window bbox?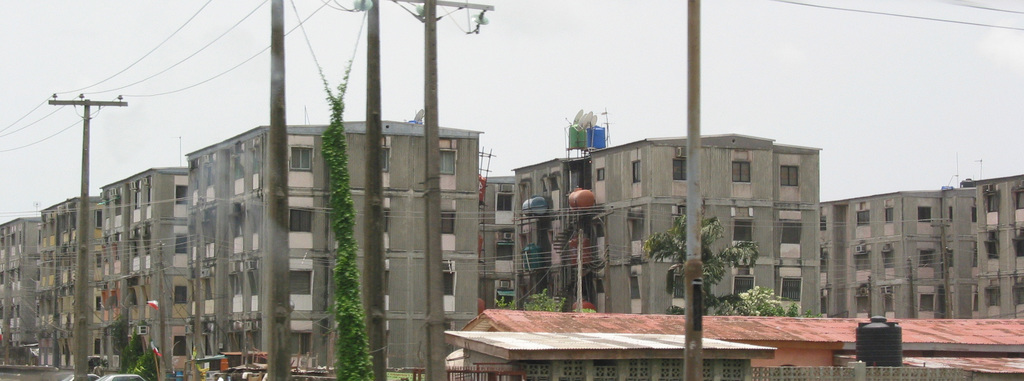
595/280/605/293
